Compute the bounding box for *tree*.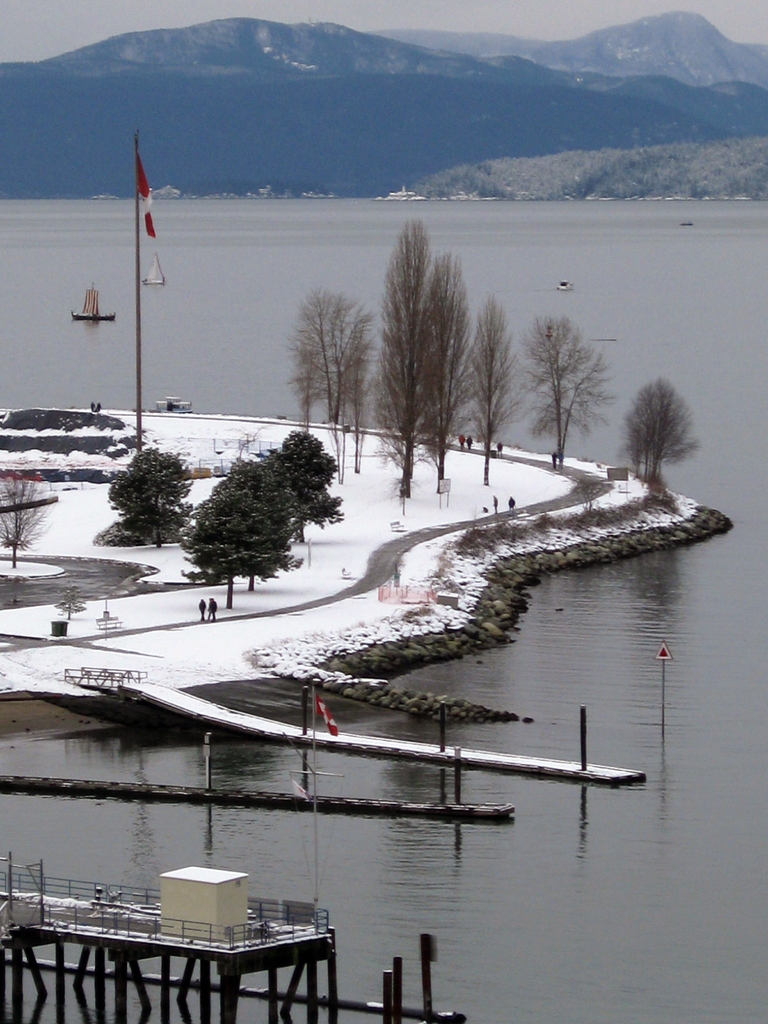
{"x1": 0, "y1": 467, "x2": 56, "y2": 573}.
